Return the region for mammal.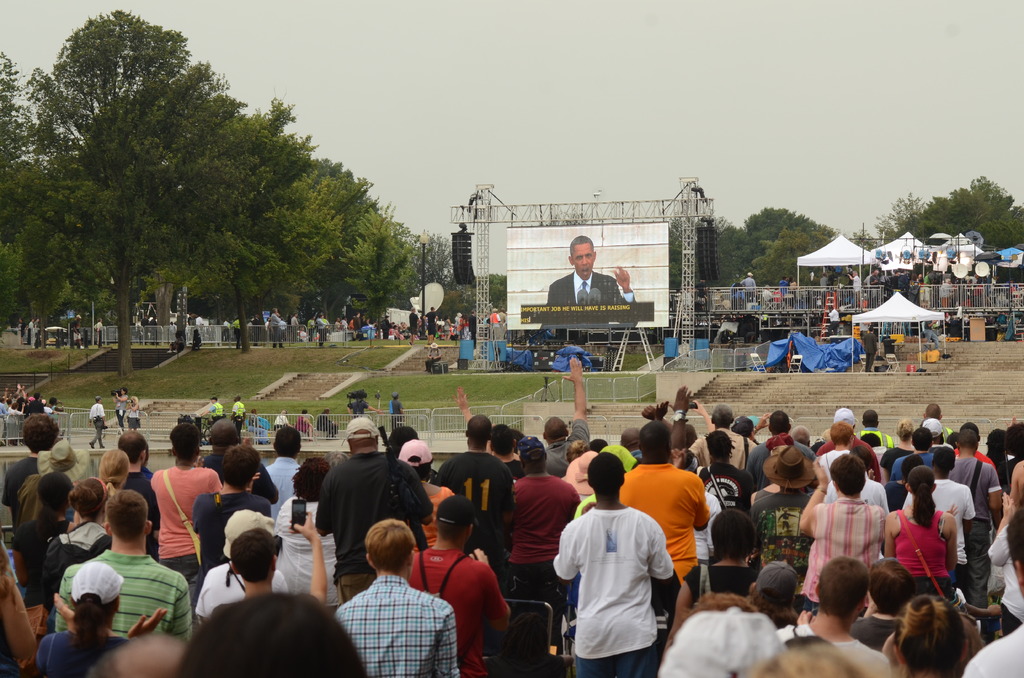
box(191, 327, 201, 349).
